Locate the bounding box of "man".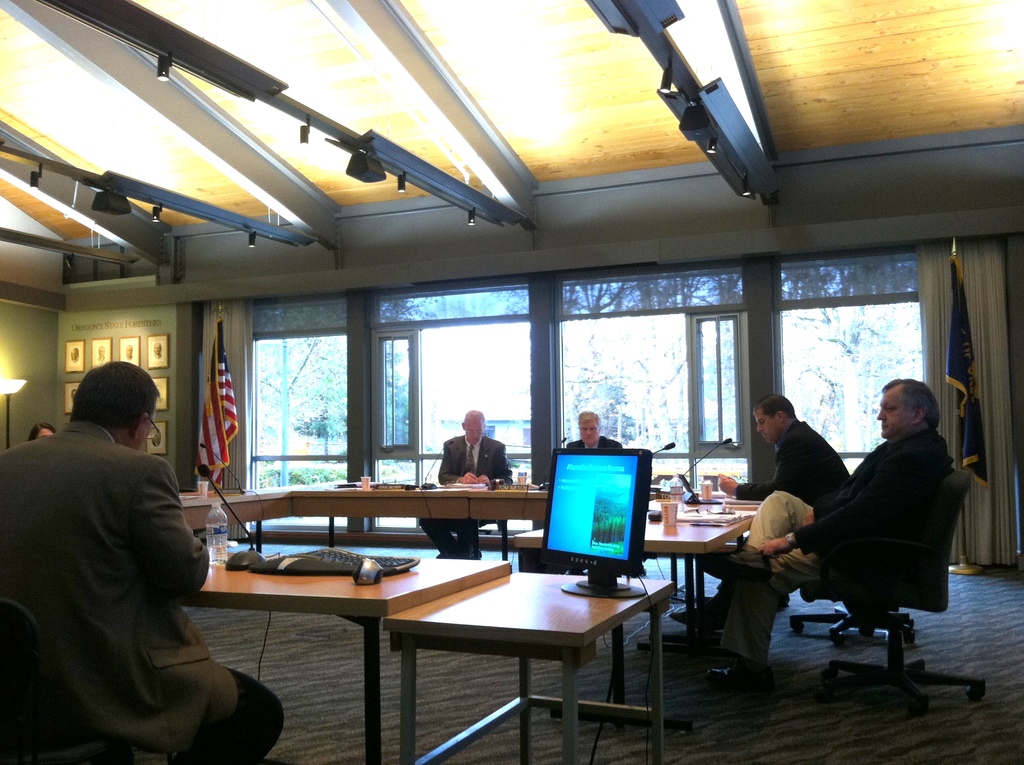
Bounding box: x1=668, y1=396, x2=860, y2=629.
